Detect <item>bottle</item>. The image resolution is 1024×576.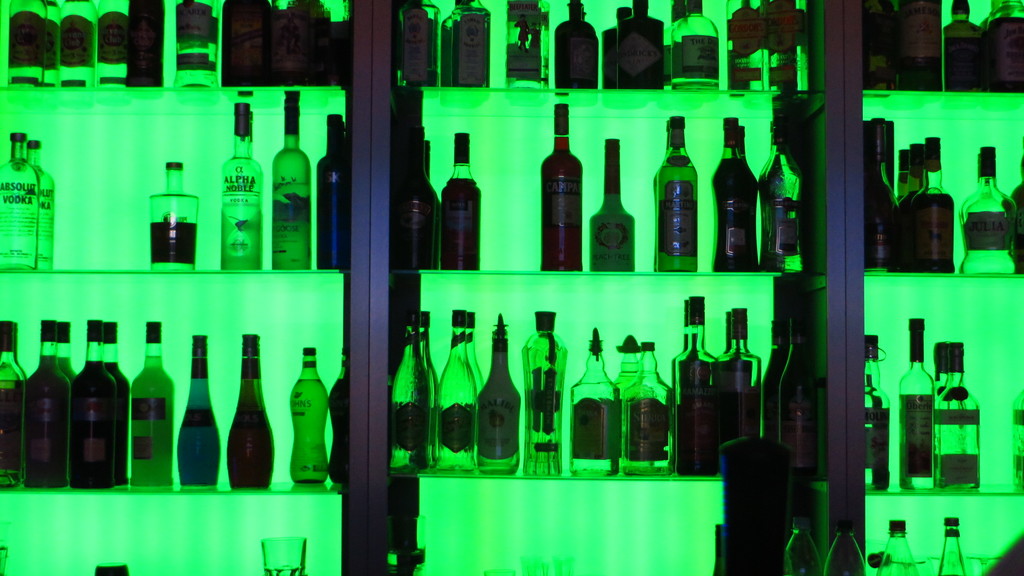
(left=0, top=319, right=20, bottom=490).
